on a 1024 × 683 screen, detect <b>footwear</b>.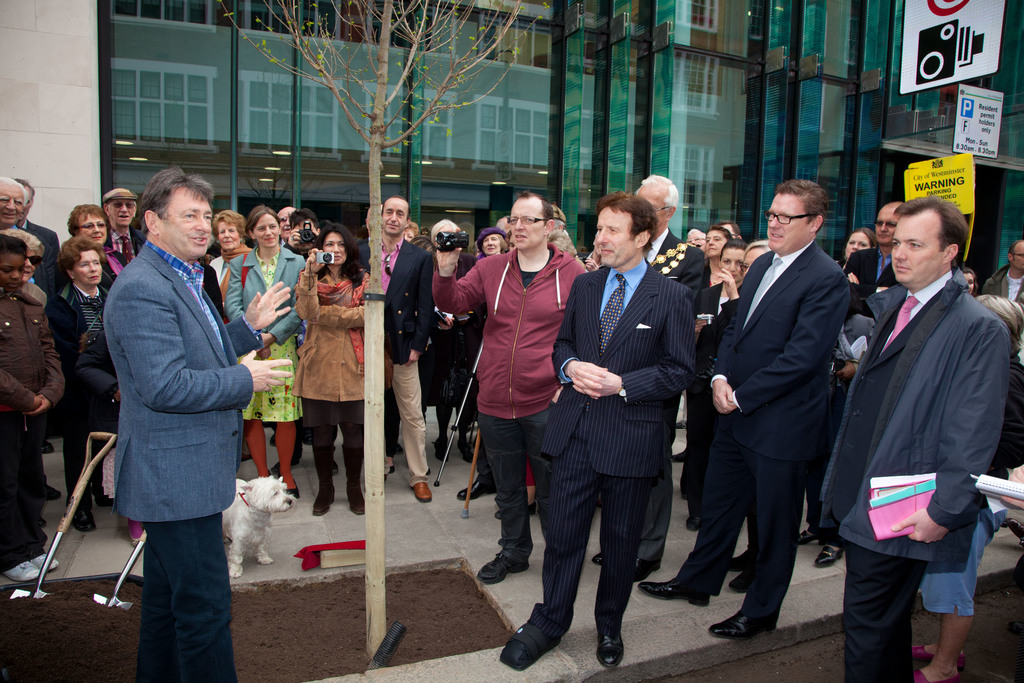
[left=670, top=451, right=685, bottom=463].
